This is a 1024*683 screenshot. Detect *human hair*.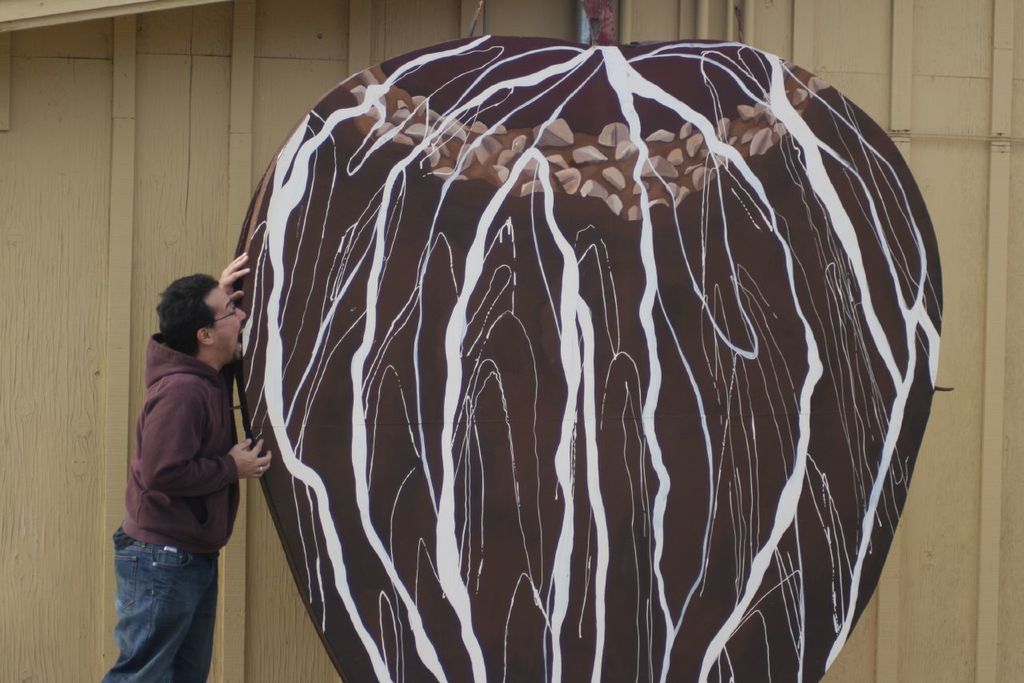
(left=158, top=273, right=218, bottom=357).
